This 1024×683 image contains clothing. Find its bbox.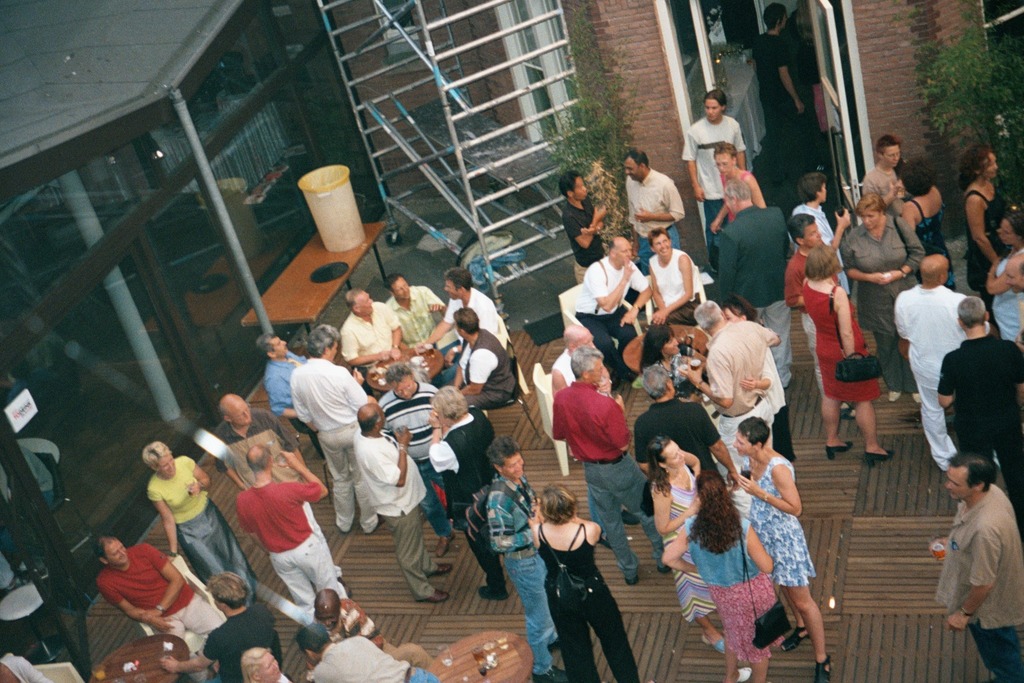
bbox(1, 656, 55, 682).
